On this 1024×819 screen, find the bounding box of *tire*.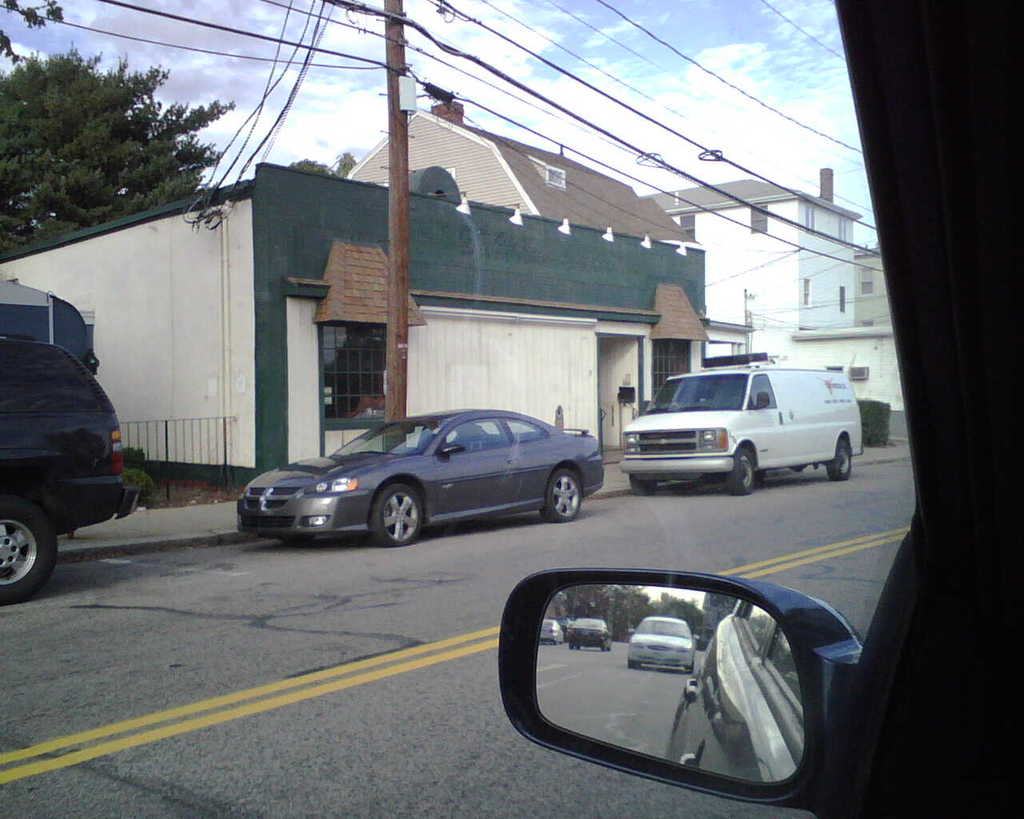
Bounding box: {"x1": 630, "y1": 479, "x2": 657, "y2": 500}.
